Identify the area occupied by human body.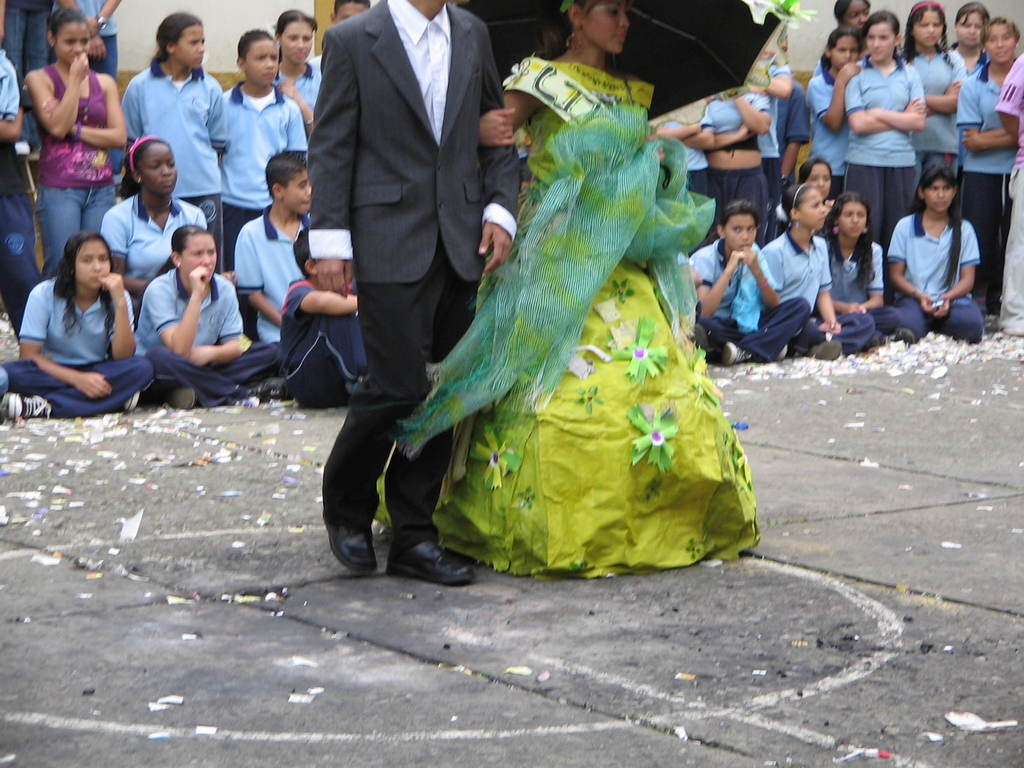
Area: Rect(755, 177, 877, 355).
